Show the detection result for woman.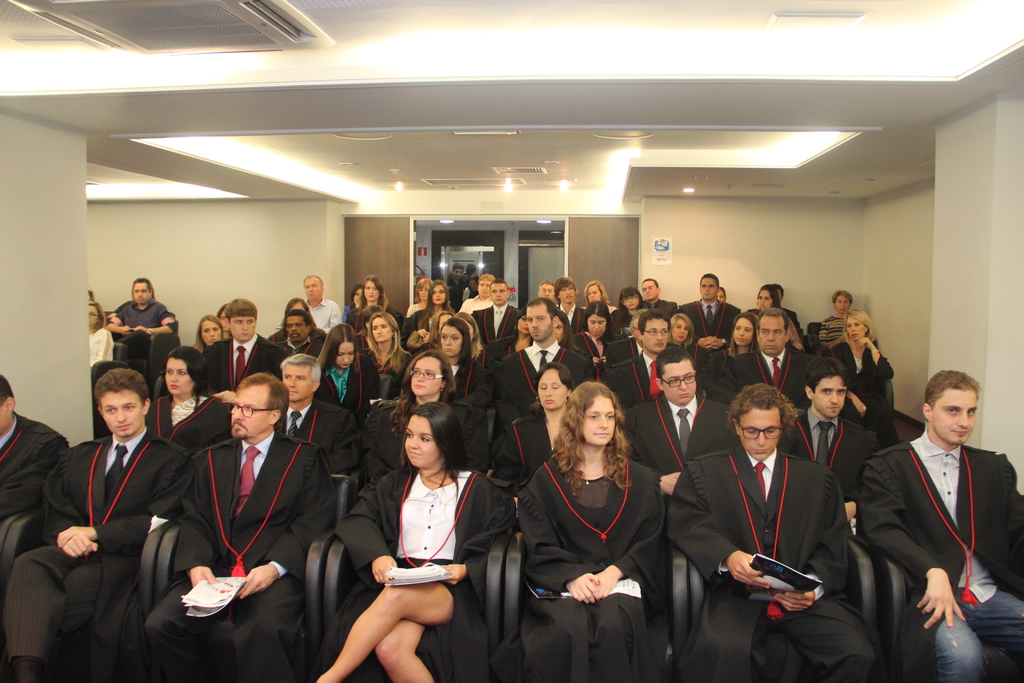
x1=194 y1=315 x2=225 y2=352.
